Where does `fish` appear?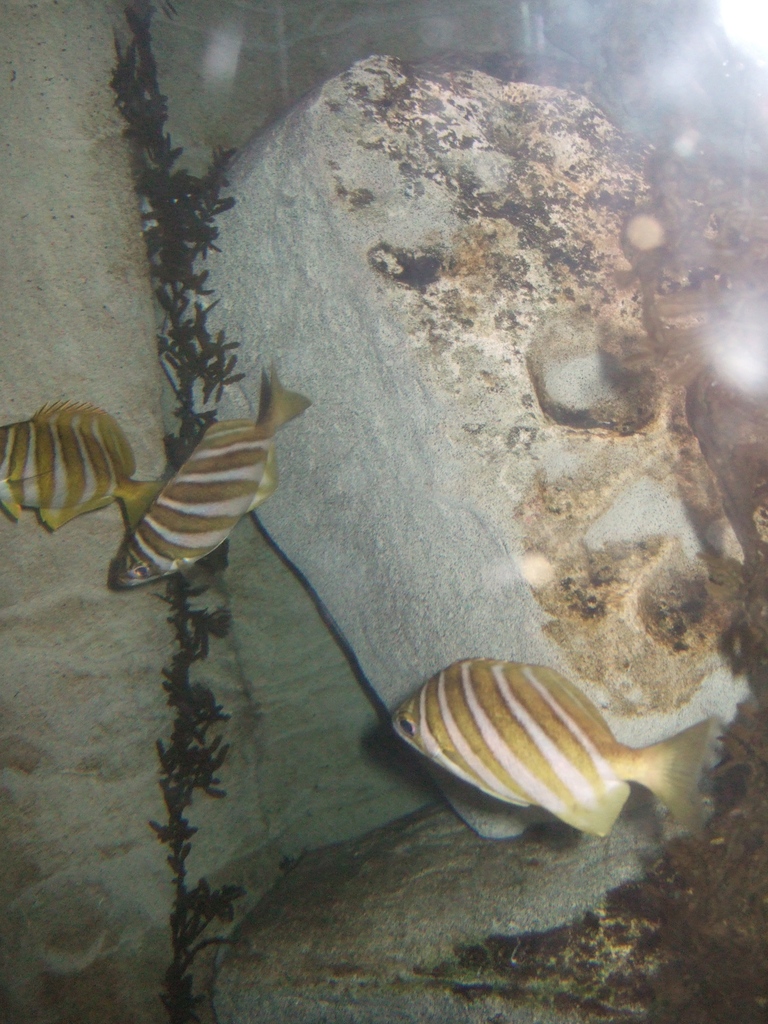
Appears at left=104, top=363, right=314, bottom=600.
